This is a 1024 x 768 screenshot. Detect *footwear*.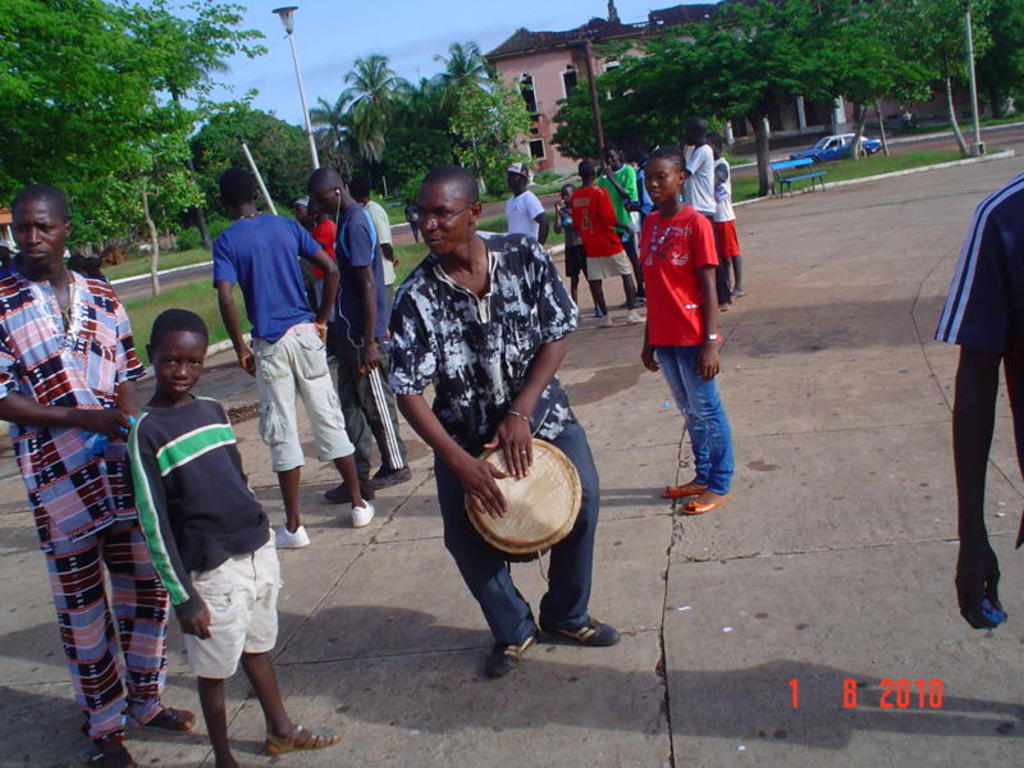
{"x1": 543, "y1": 613, "x2": 620, "y2": 648}.
